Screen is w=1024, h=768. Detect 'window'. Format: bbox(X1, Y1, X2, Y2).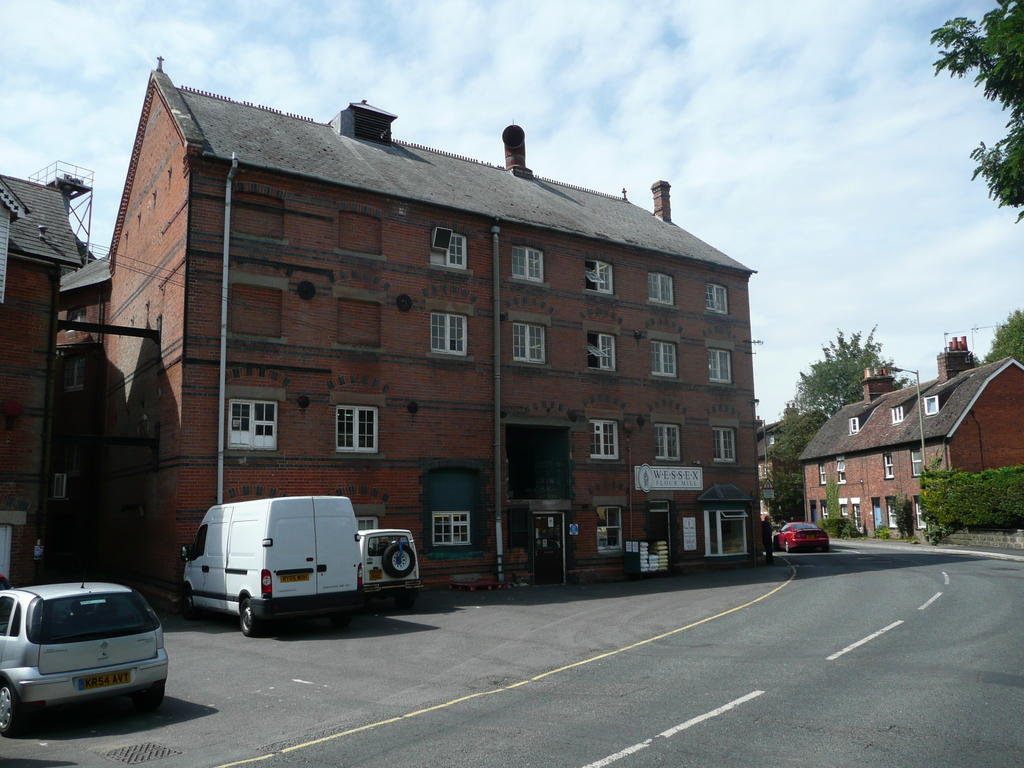
bbox(650, 338, 681, 380).
